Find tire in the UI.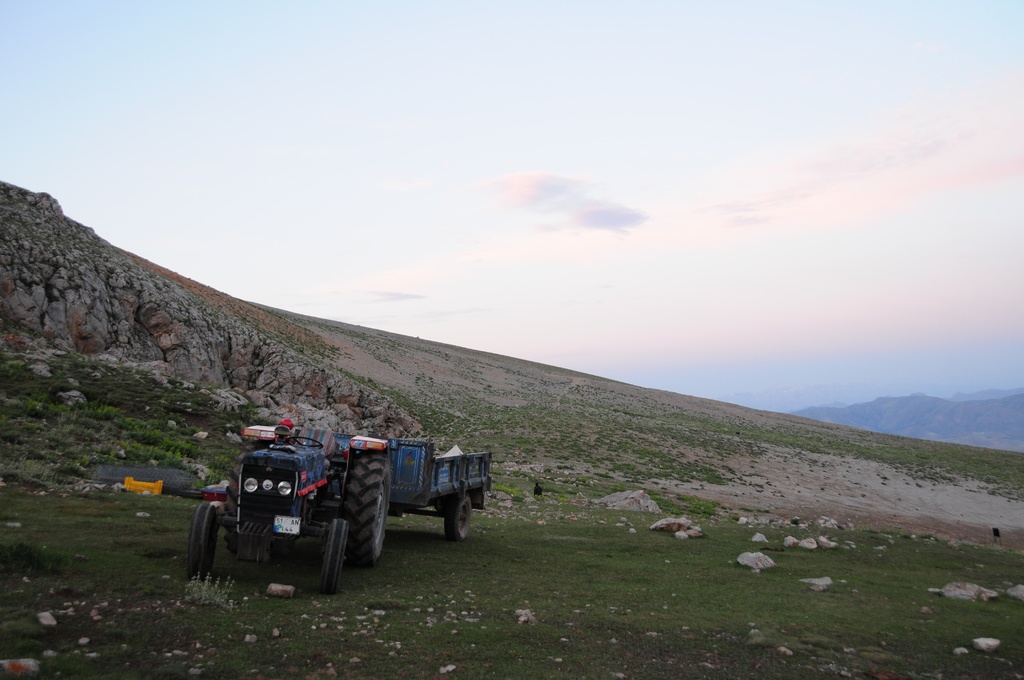
UI element at 333 454 385 588.
